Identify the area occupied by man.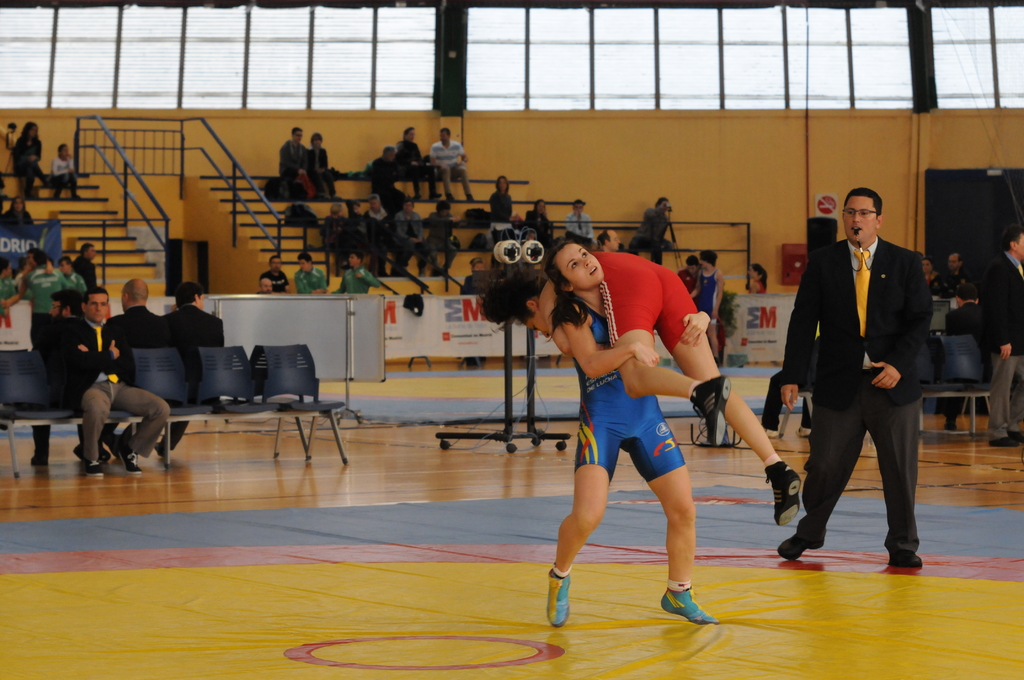
Area: [461, 259, 495, 372].
